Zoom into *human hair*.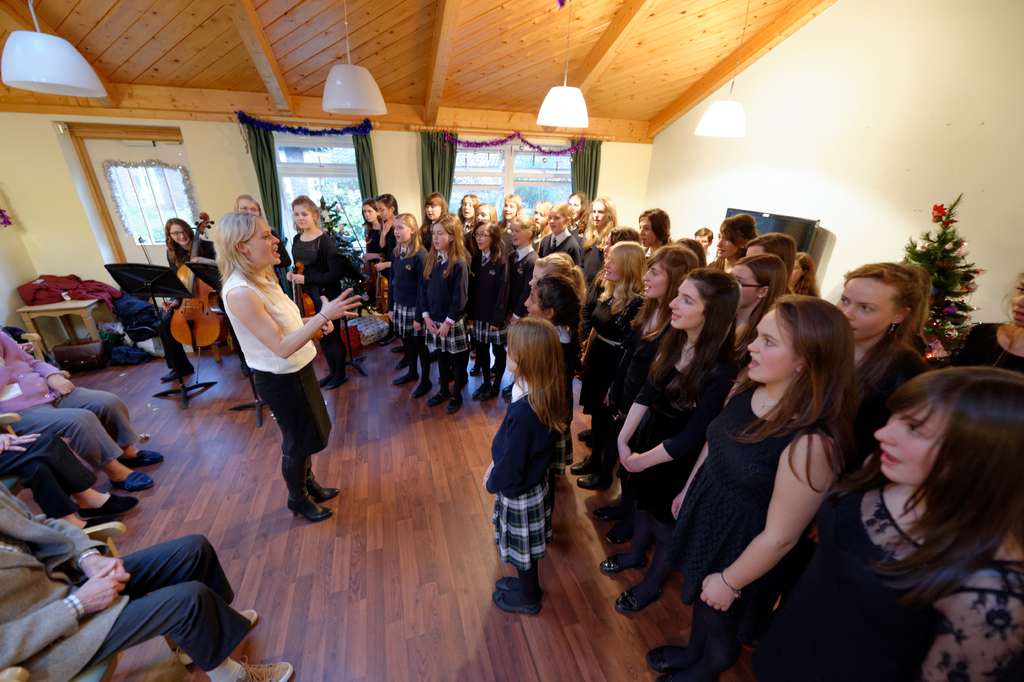
Zoom target: select_region(532, 251, 586, 301).
